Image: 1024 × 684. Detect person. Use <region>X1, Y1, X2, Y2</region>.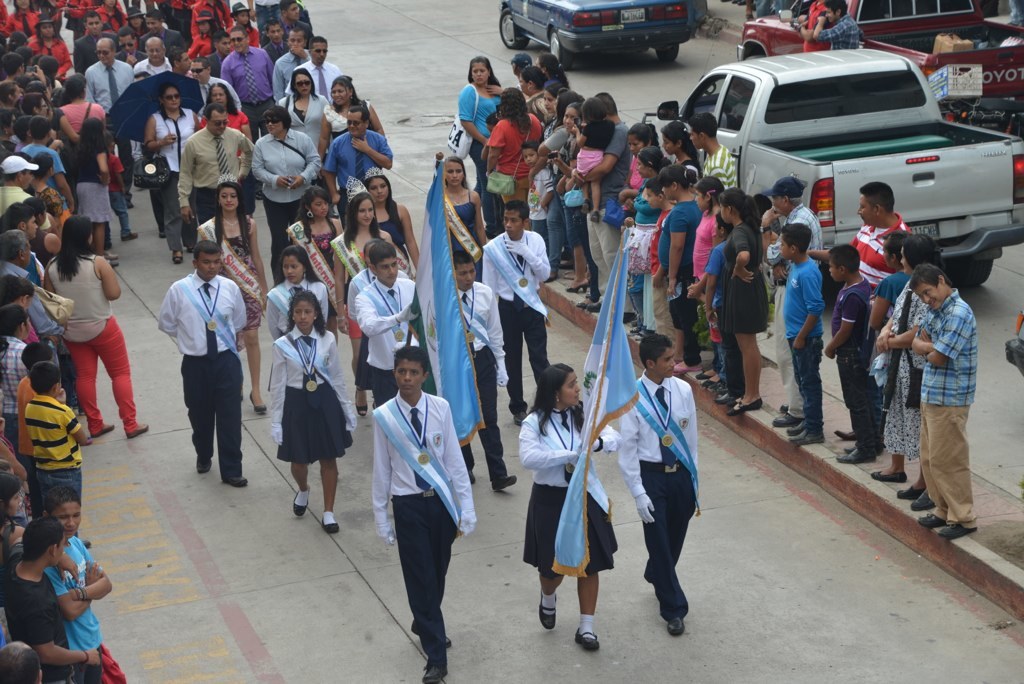
<region>262, 288, 340, 537</region>.
